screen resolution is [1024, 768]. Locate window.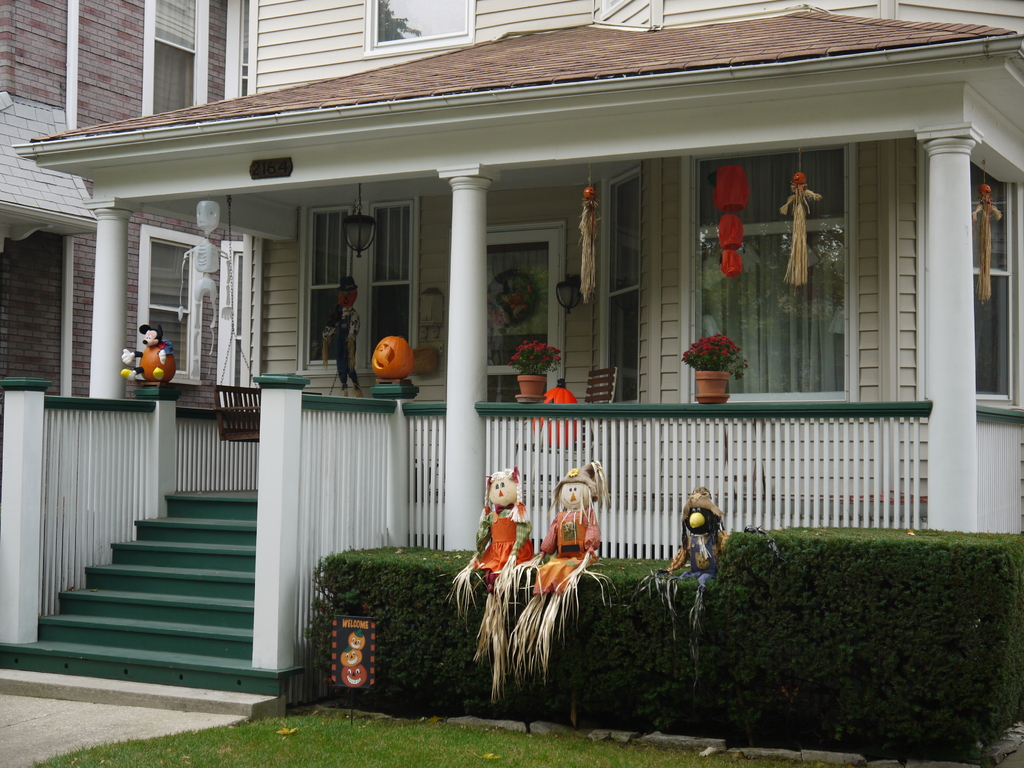
<box>144,230,190,372</box>.
